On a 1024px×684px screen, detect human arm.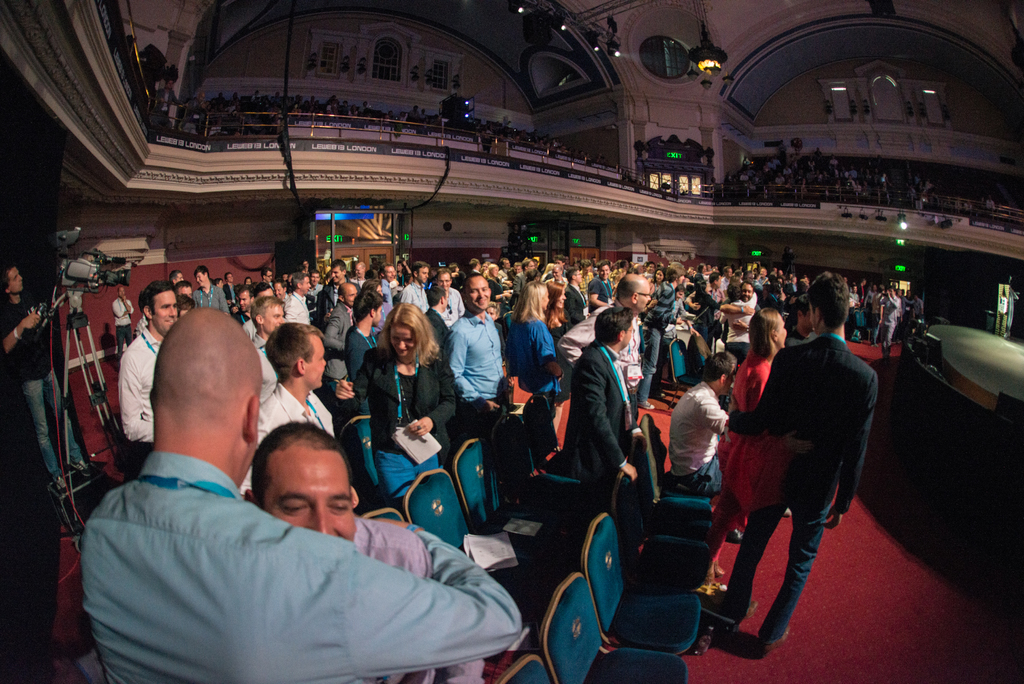
bbox=(720, 301, 755, 316).
